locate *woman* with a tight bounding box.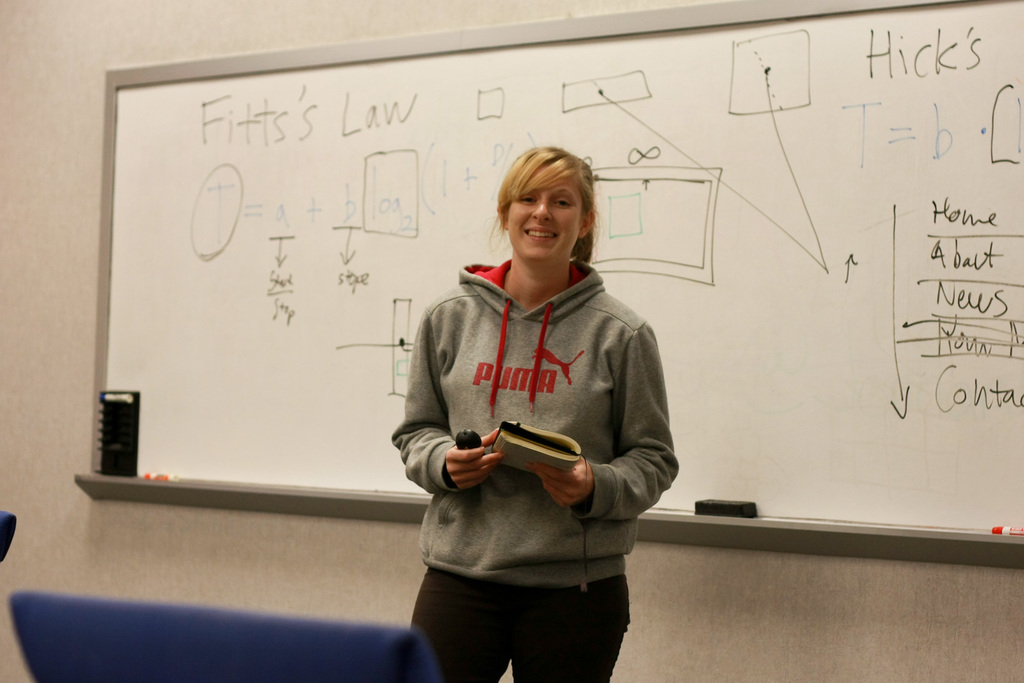
select_region(387, 149, 674, 661).
